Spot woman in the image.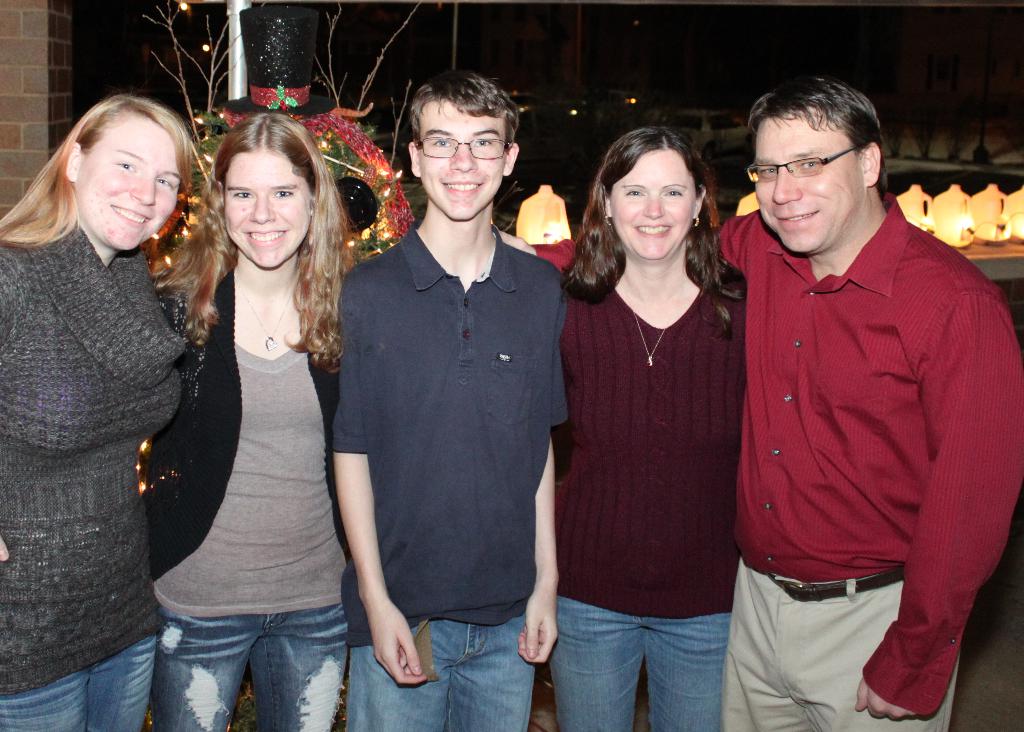
woman found at (555, 125, 762, 731).
